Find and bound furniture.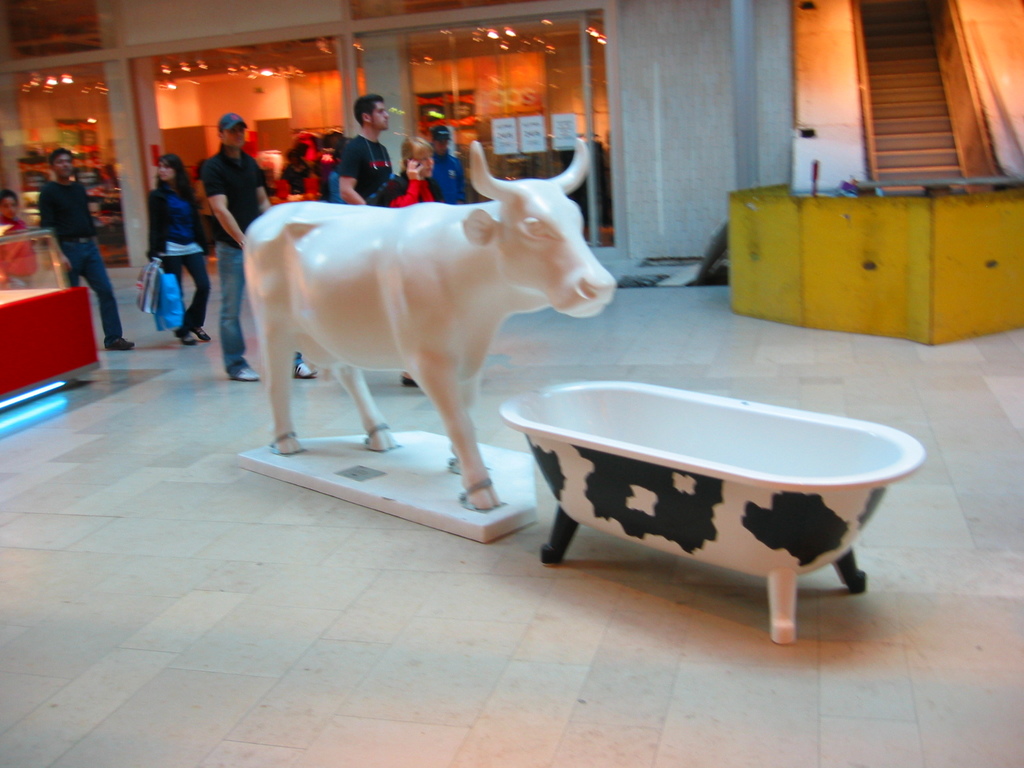
Bound: bbox=[0, 284, 102, 398].
